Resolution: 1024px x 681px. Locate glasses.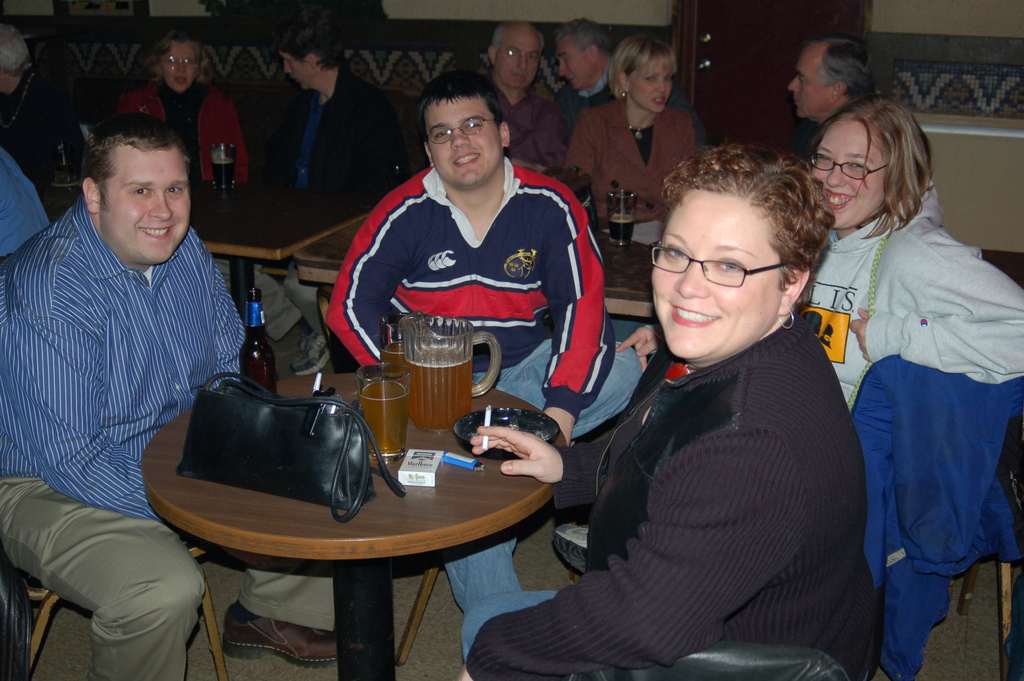
pyautogui.locateOnScreen(500, 46, 540, 62).
